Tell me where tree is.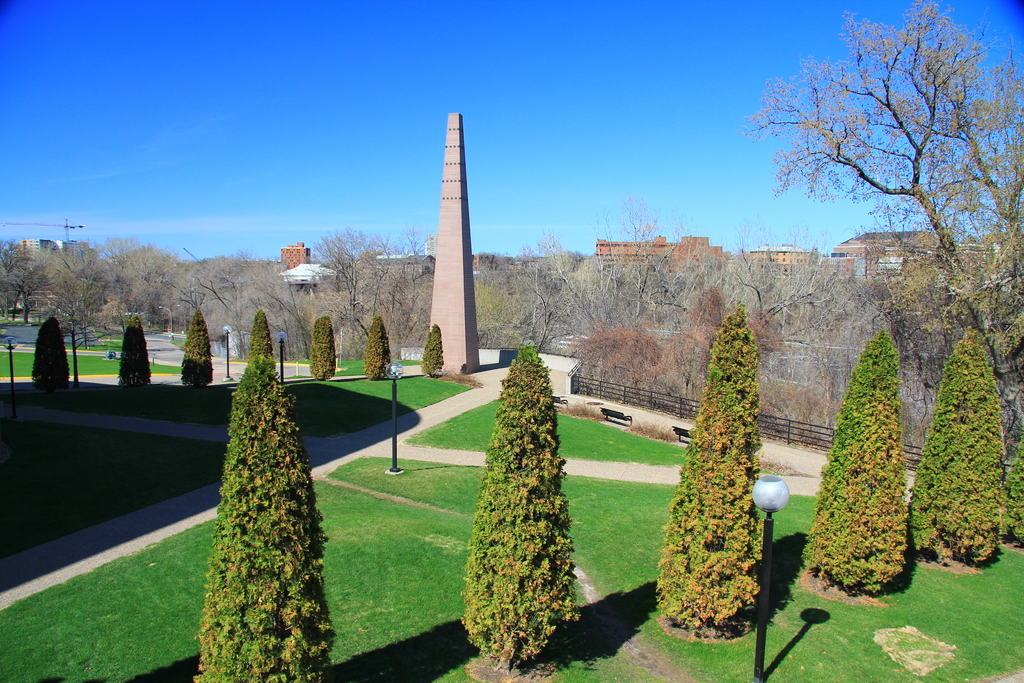
tree is at [121,319,150,398].
